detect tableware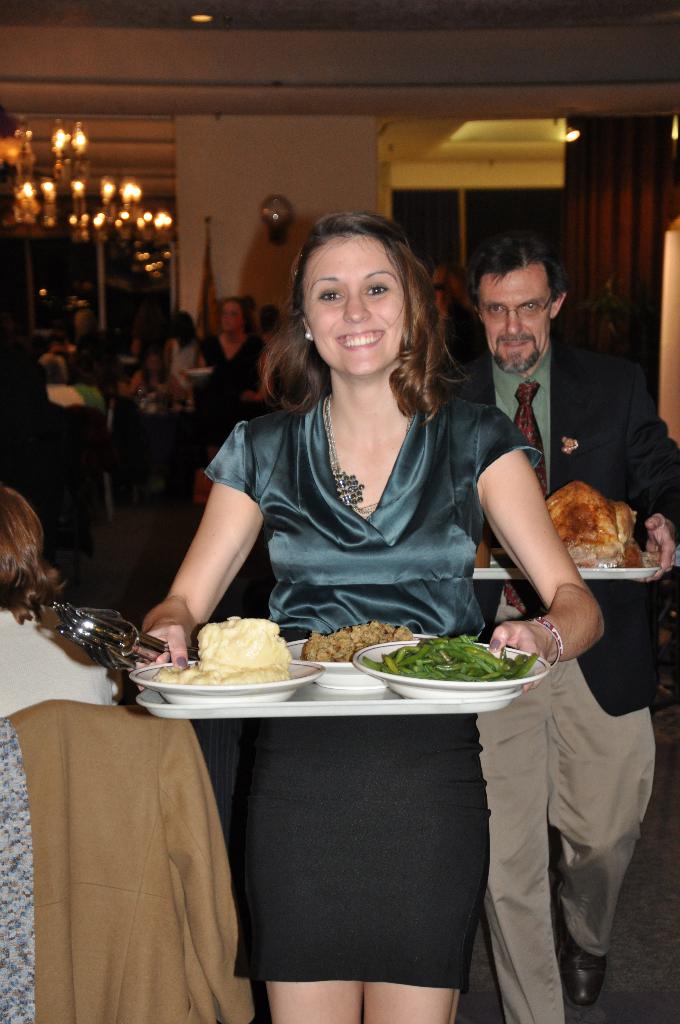
box(129, 631, 541, 722)
